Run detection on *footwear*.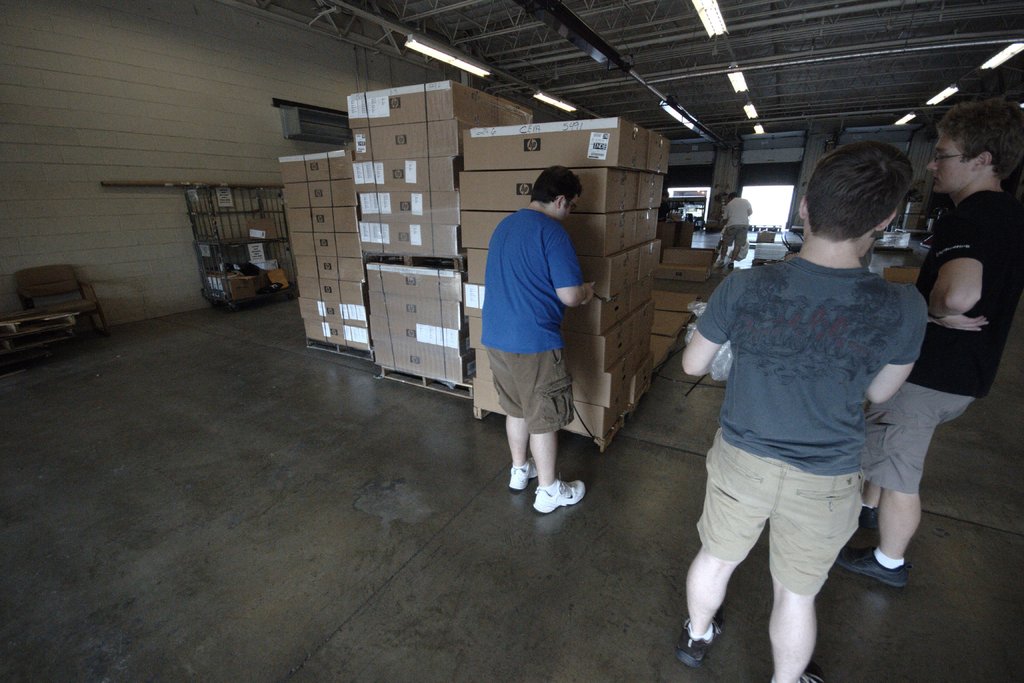
Result: <bbox>728, 262, 736, 270</bbox>.
